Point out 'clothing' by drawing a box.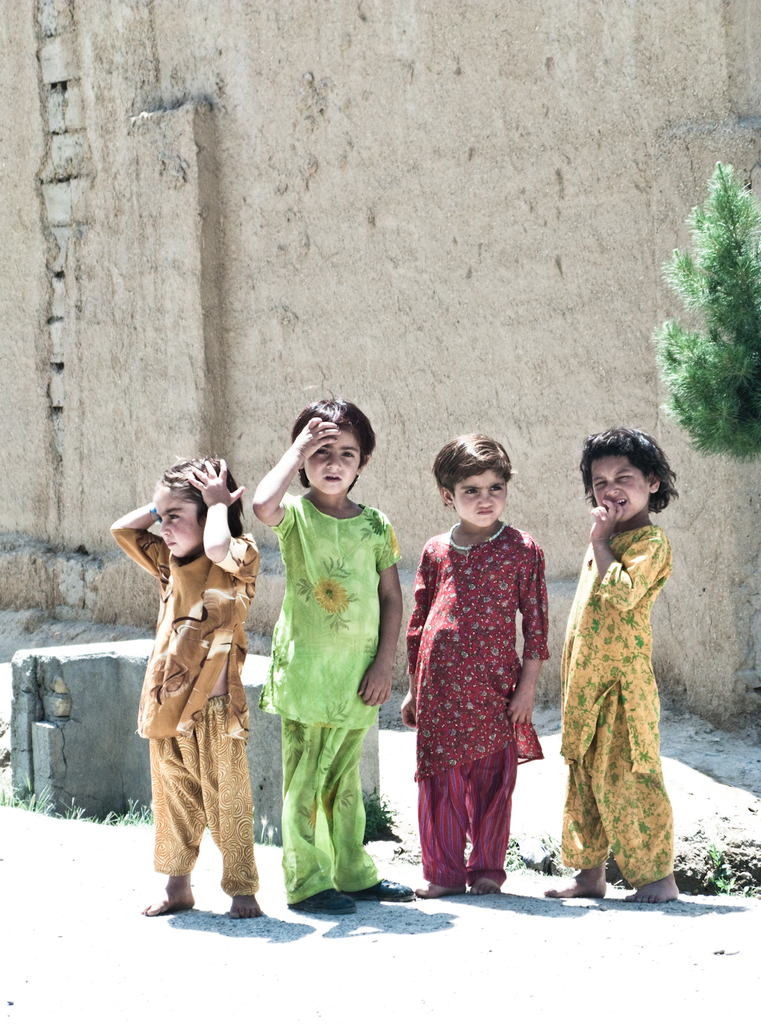
{"left": 101, "top": 512, "right": 262, "bottom": 890}.
